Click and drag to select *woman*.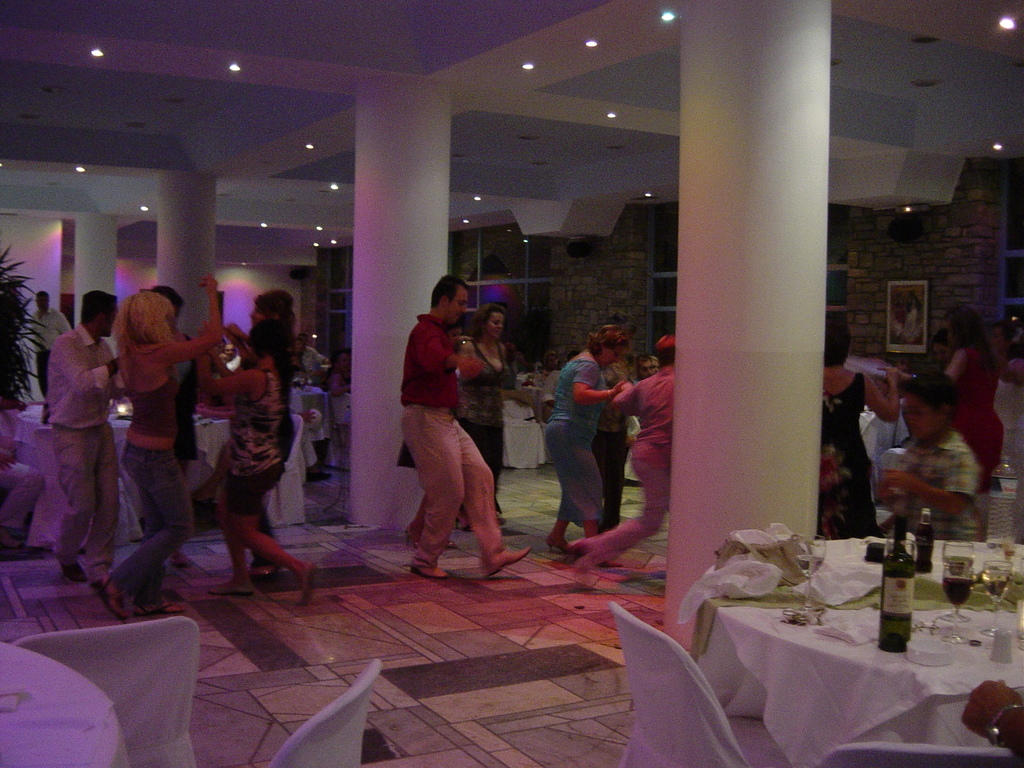
Selection: select_region(546, 323, 621, 564).
